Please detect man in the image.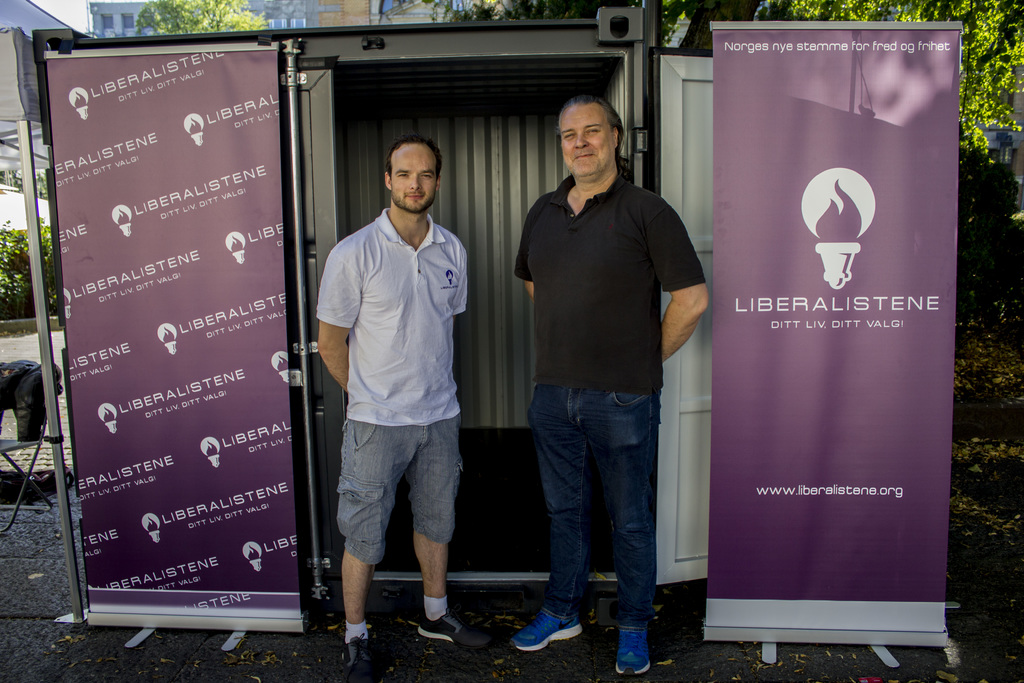
(x1=508, y1=90, x2=706, y2=675).
